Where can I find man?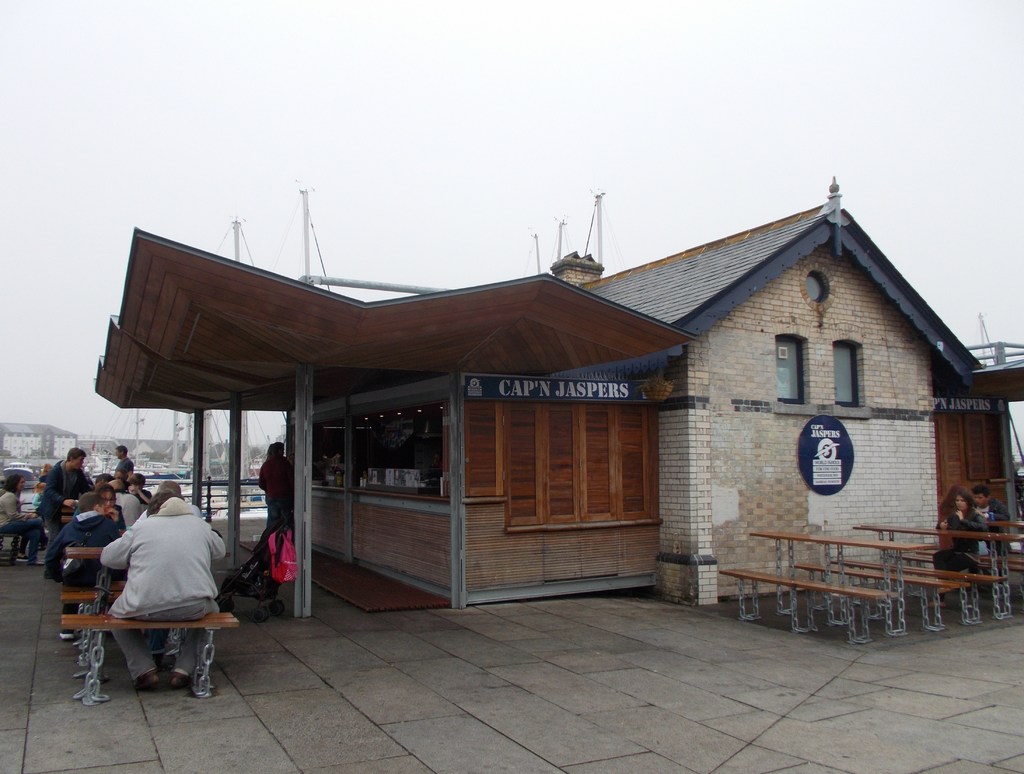
You can find it at (82,476,228,704).
